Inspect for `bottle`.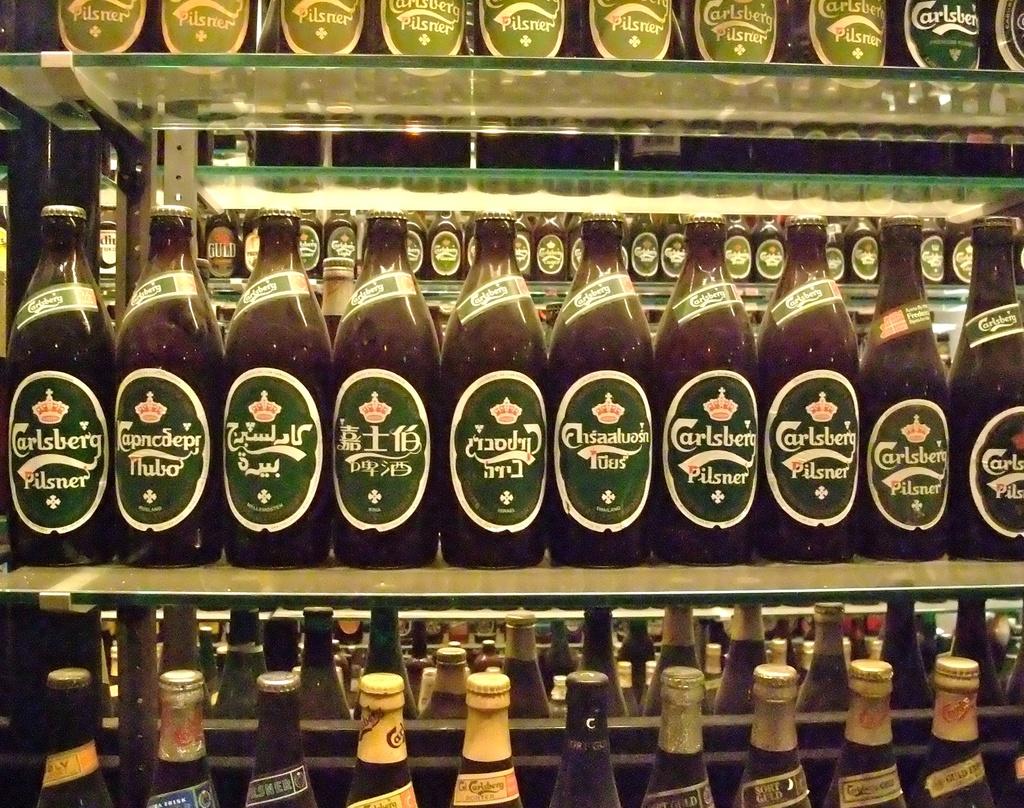
Inspection: pyautogui.locateOnScreen(153, 0, 259, 81).
